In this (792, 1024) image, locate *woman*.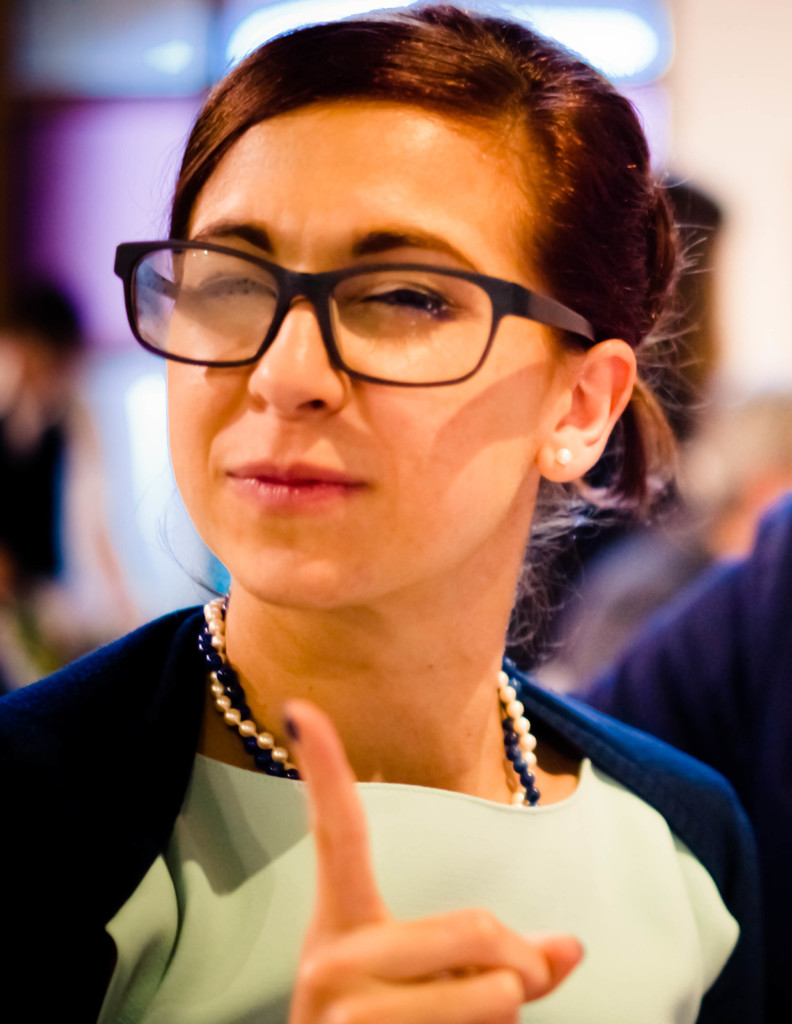
Bounding box: 4:28:774:1002.
